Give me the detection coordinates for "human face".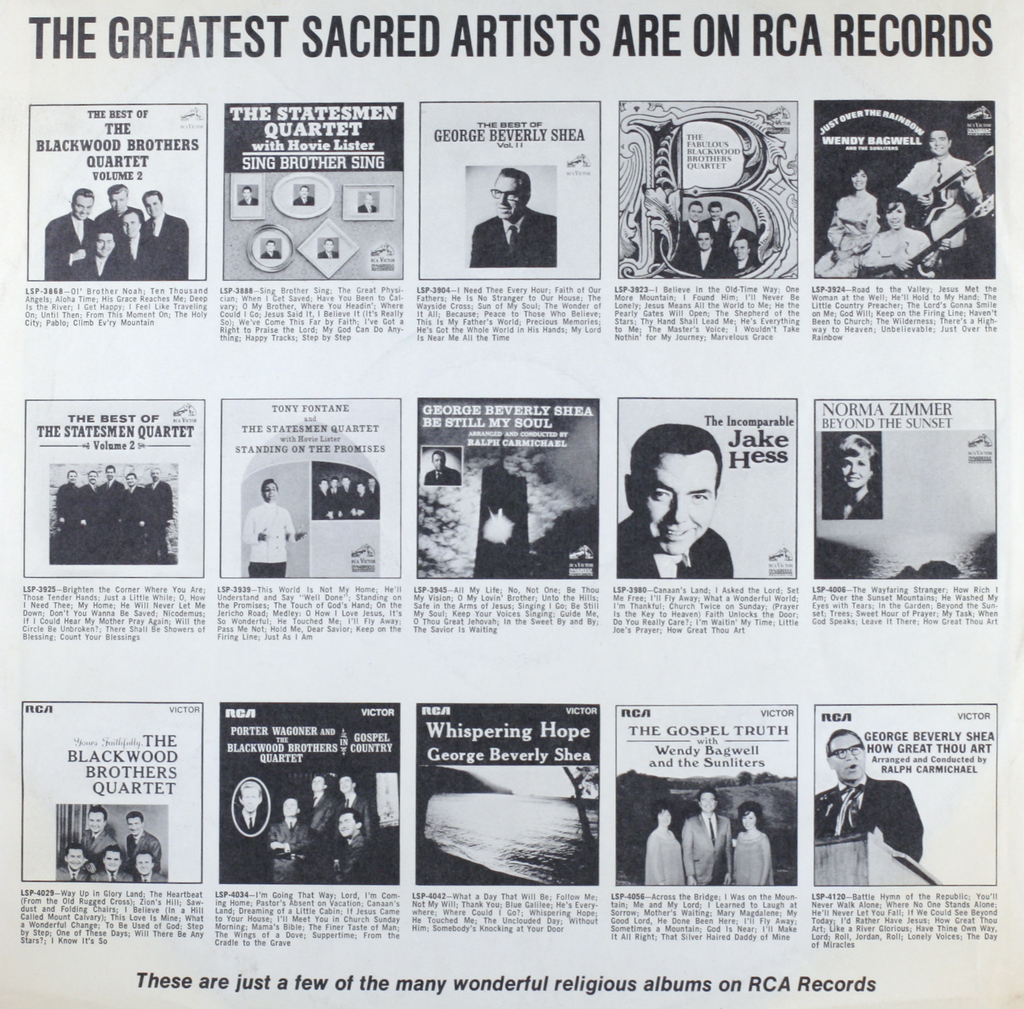
322,480,326,492.
